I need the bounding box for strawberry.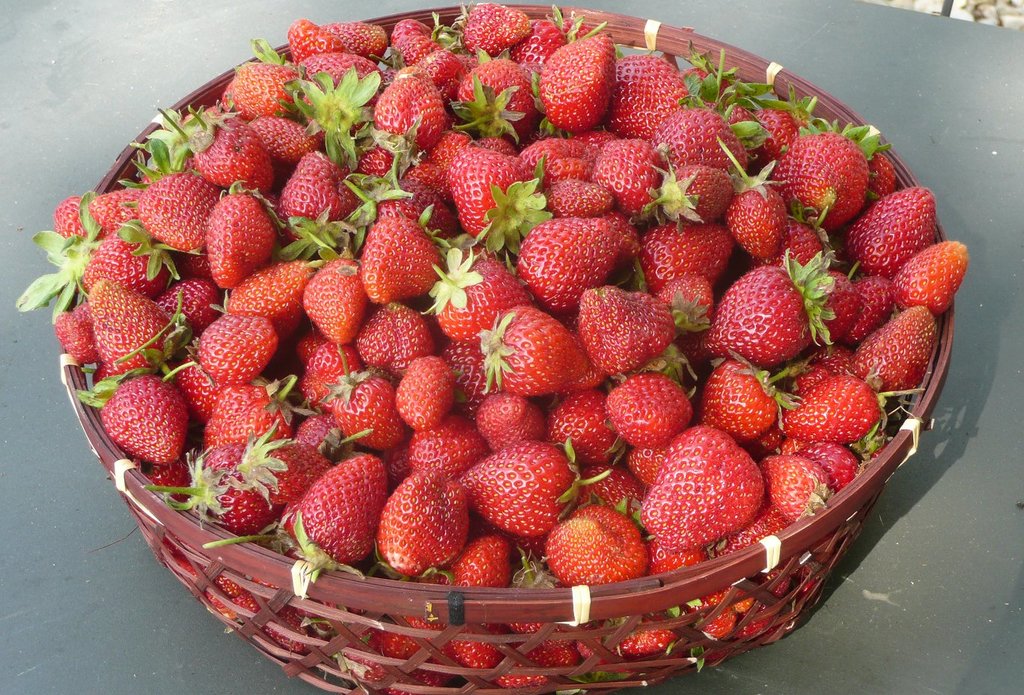
Here it is: <bbox>488, 557, 555, 628</bbox>.
